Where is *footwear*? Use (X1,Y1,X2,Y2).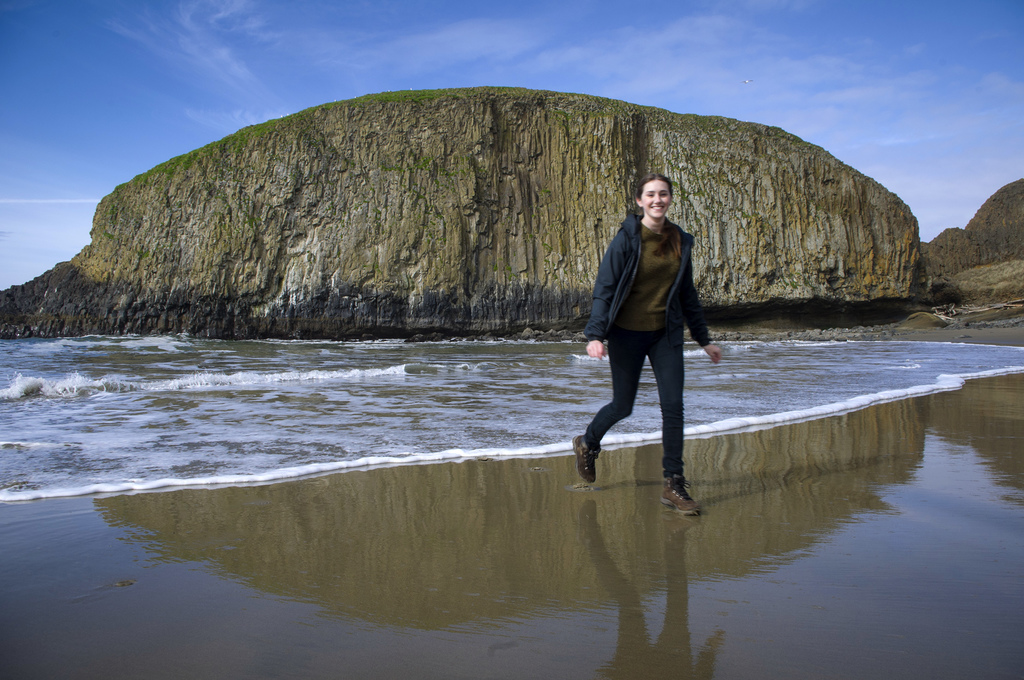
(661,466,703,520).
